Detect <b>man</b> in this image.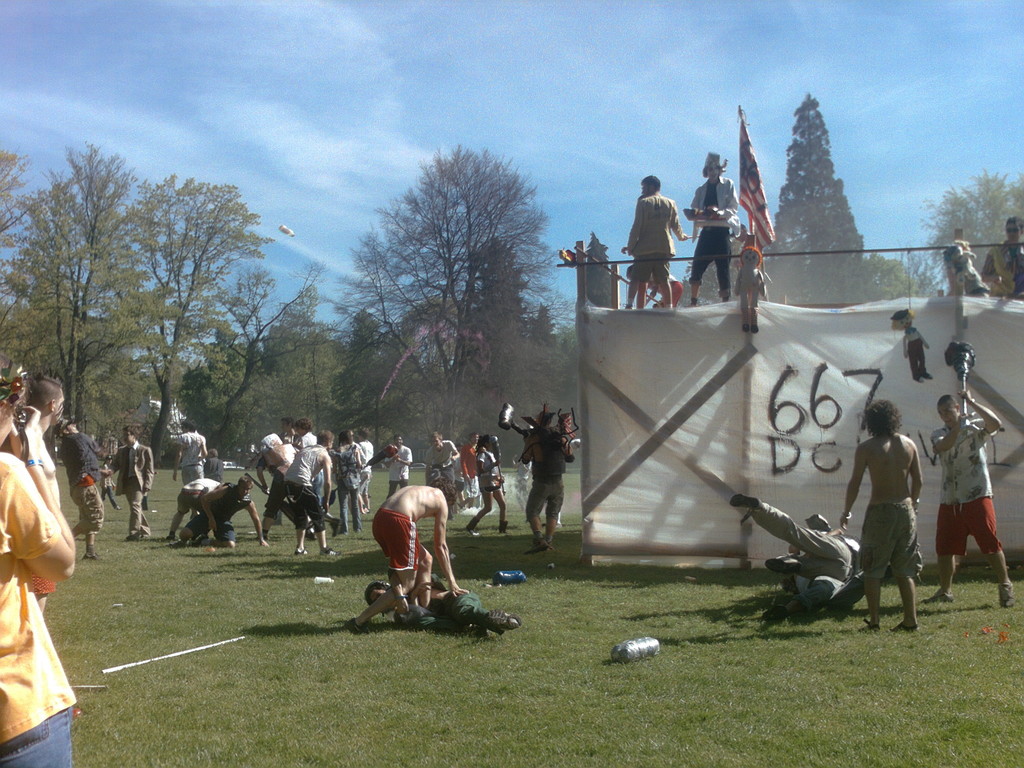
Detection: detection(266, 426, 337, 566).
